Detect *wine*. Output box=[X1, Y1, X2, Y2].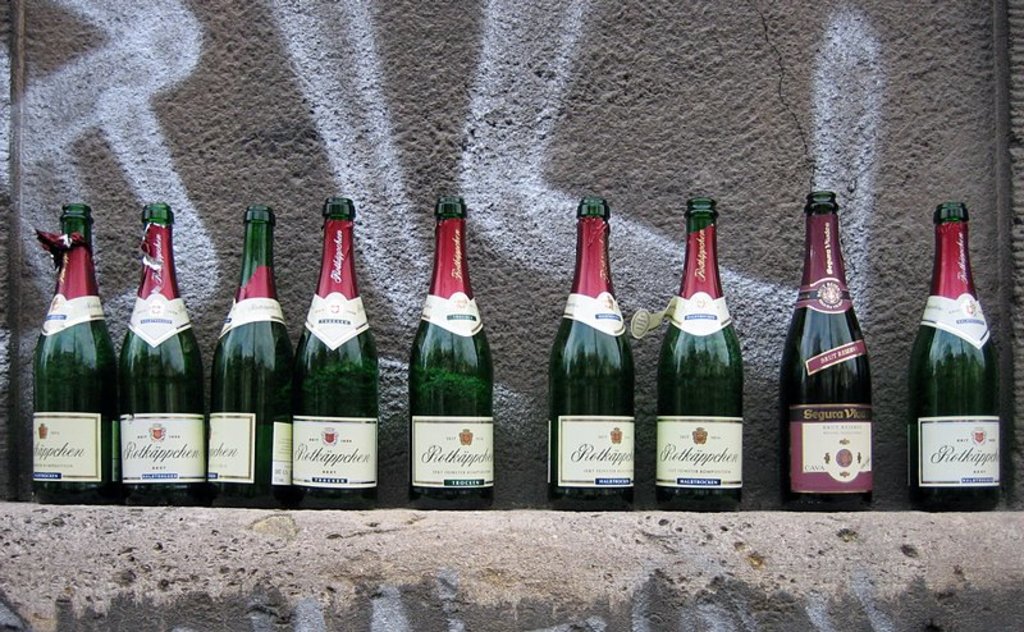
box=[28, 202, 108, 489].
